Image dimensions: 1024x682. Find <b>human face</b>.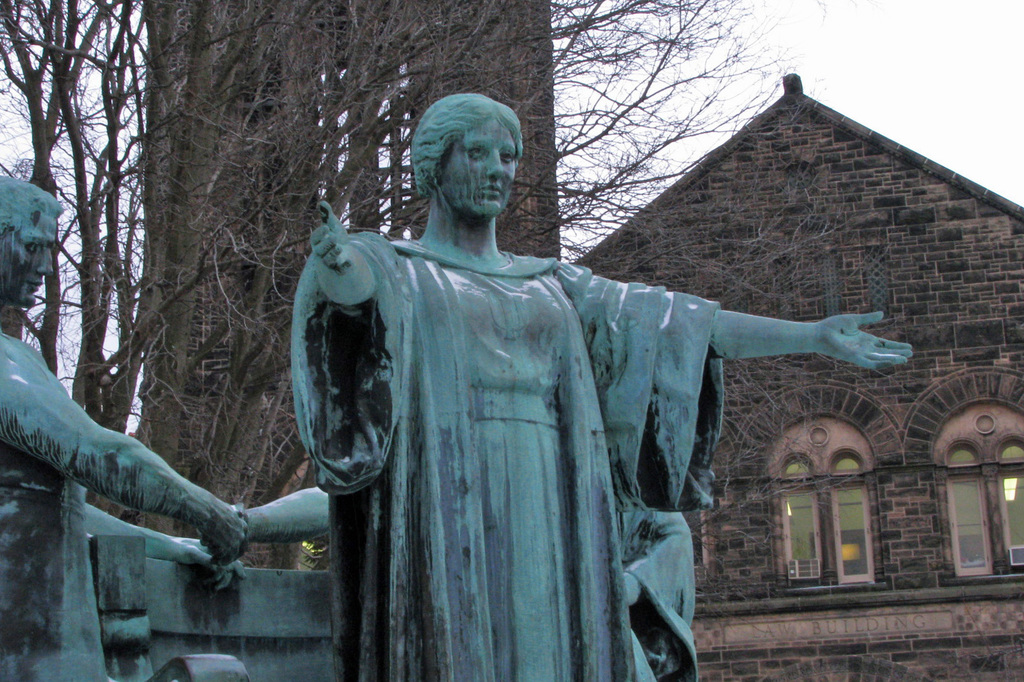
bbox(0, 214, 62, 299).
